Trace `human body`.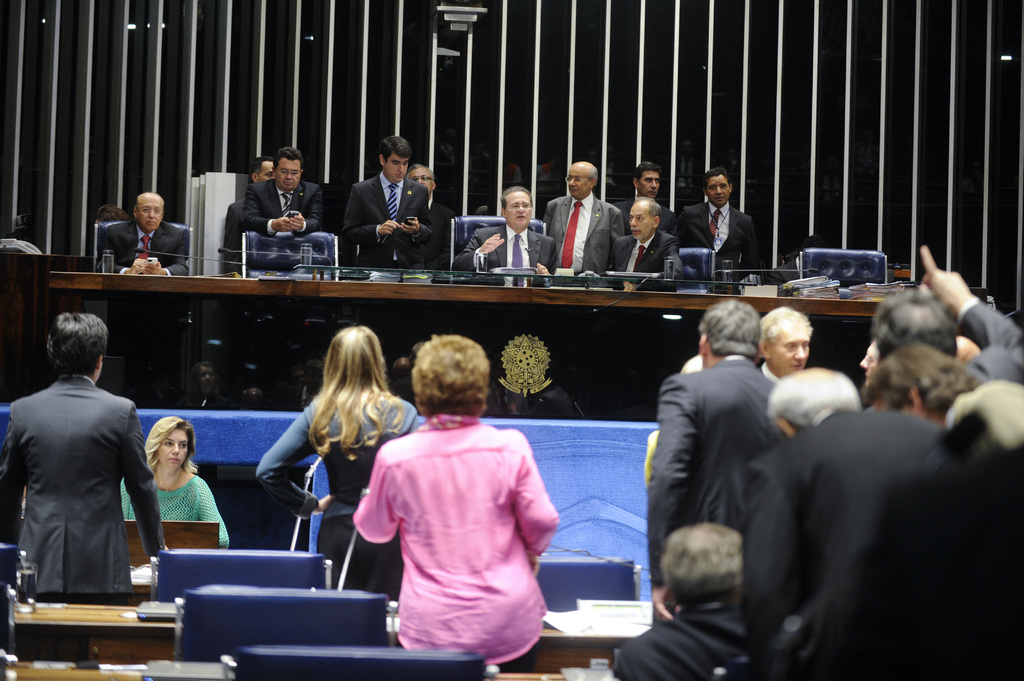
Traced to l=542, t=159, r=620, b=271.
